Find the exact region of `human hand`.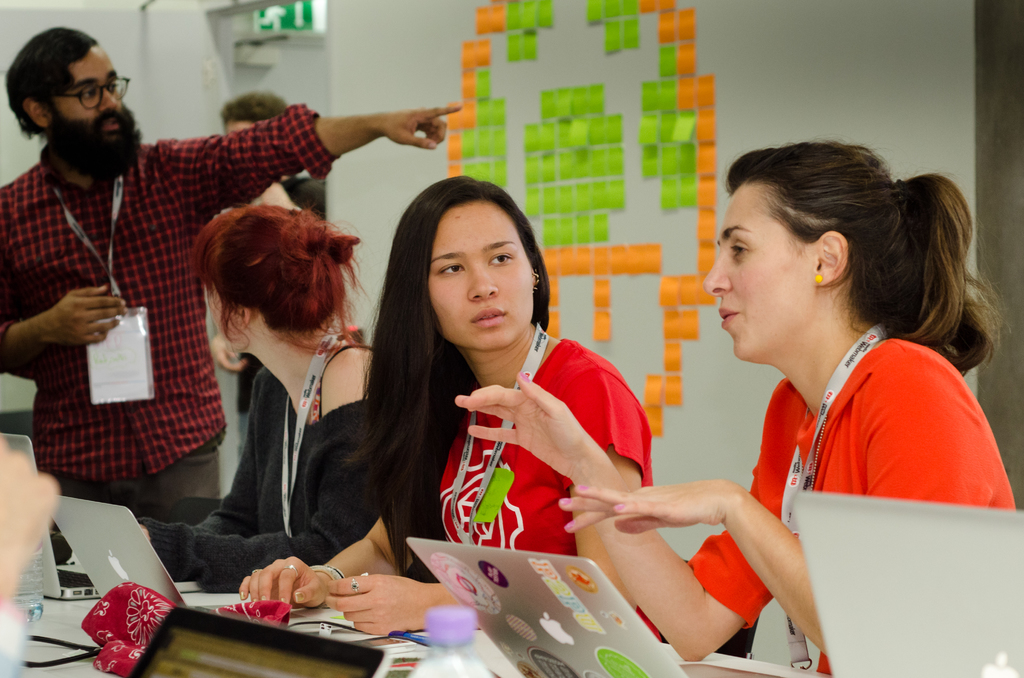
Exact region: crop(323, 571, 433, 640).
